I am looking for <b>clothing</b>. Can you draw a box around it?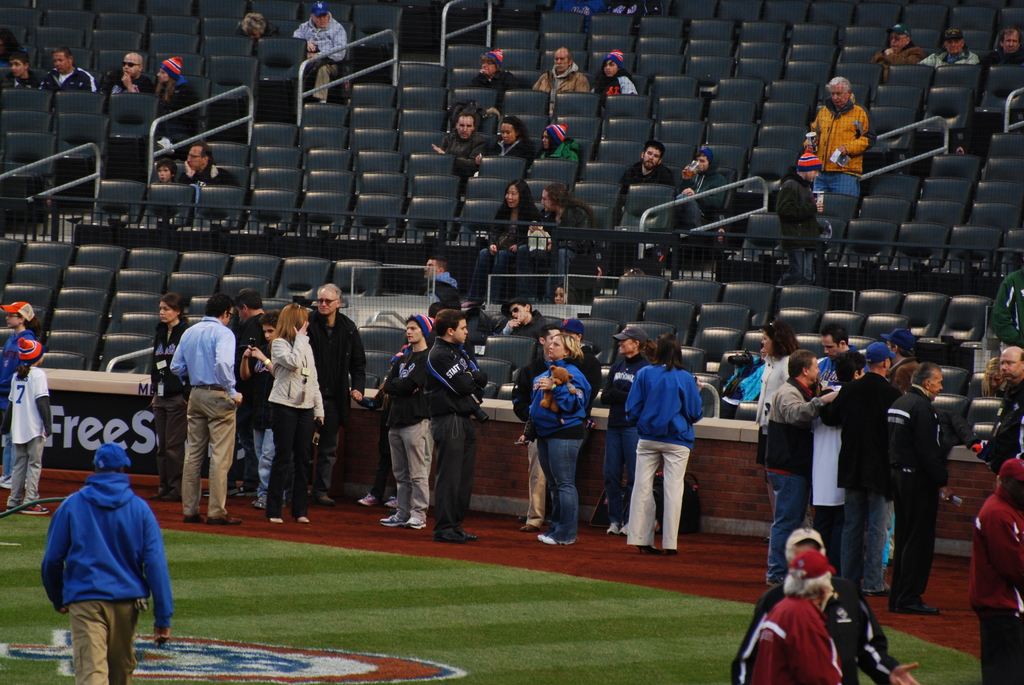
Sure, the bounding box is left=973, top=487, right=1023, bottom=684.
